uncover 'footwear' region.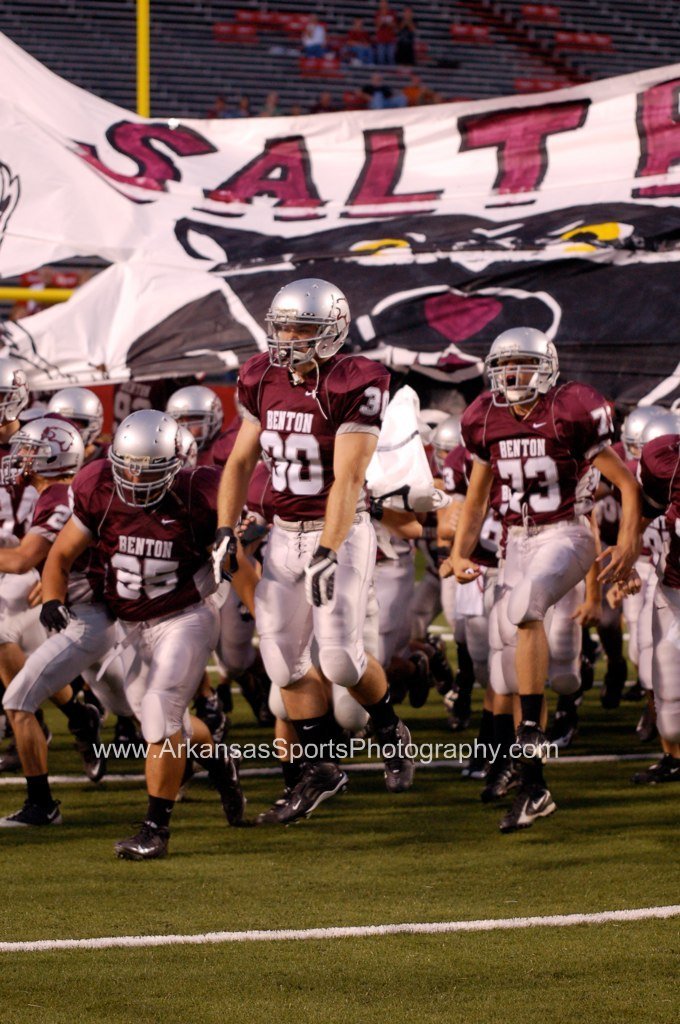
Uncovered: [627,750,677,789].
